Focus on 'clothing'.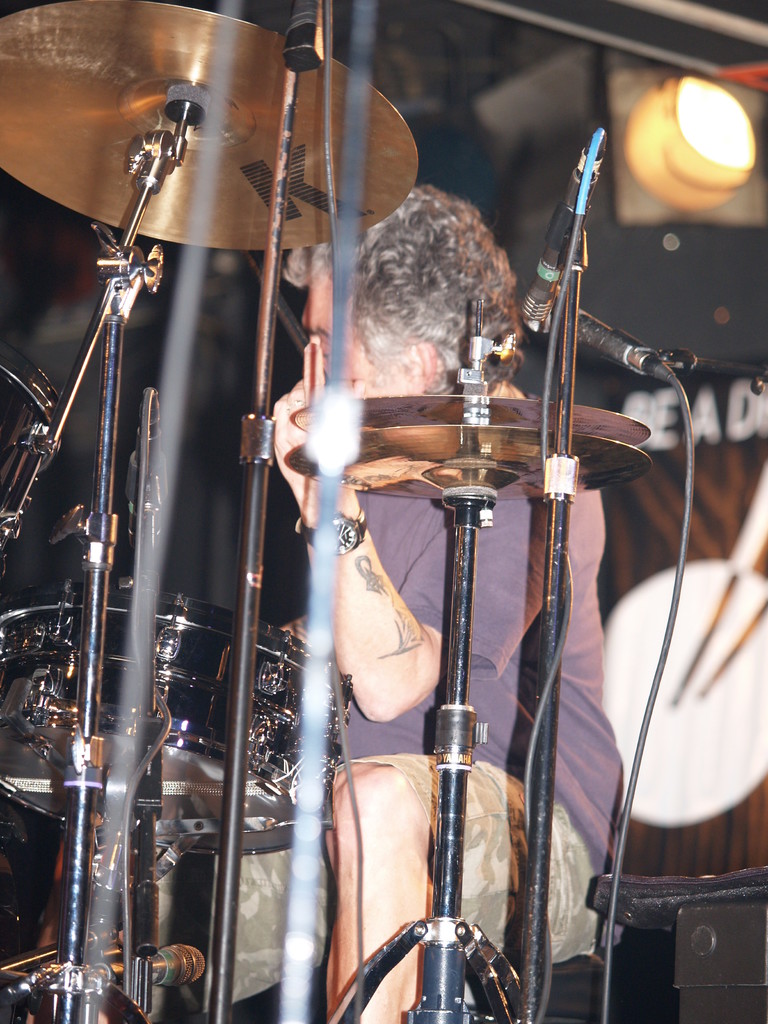
Focused at left=155, top=851, right=339, bottom=1023.
